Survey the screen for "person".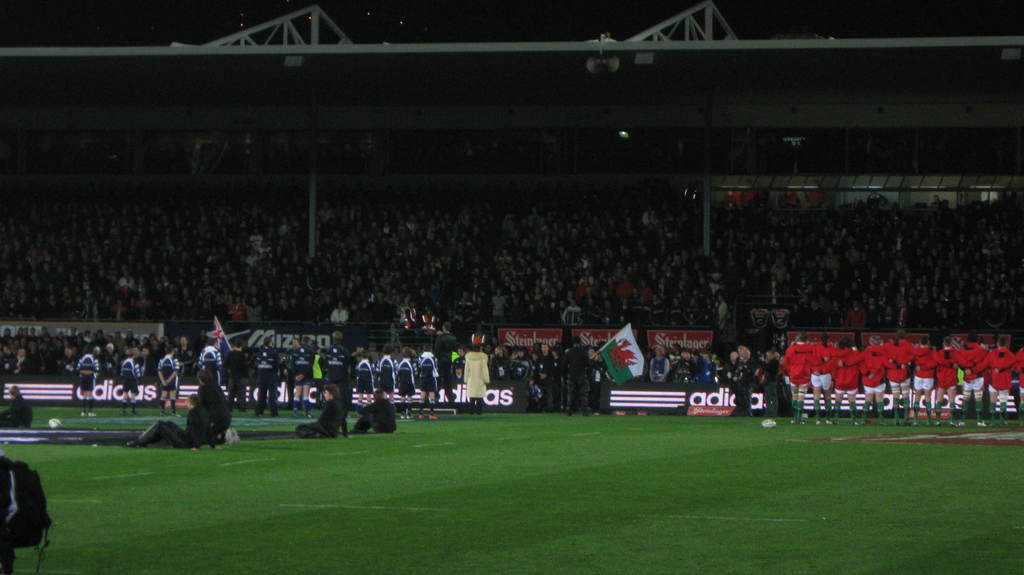
Survey found: <region>121, 393, 225, 446</region>.
